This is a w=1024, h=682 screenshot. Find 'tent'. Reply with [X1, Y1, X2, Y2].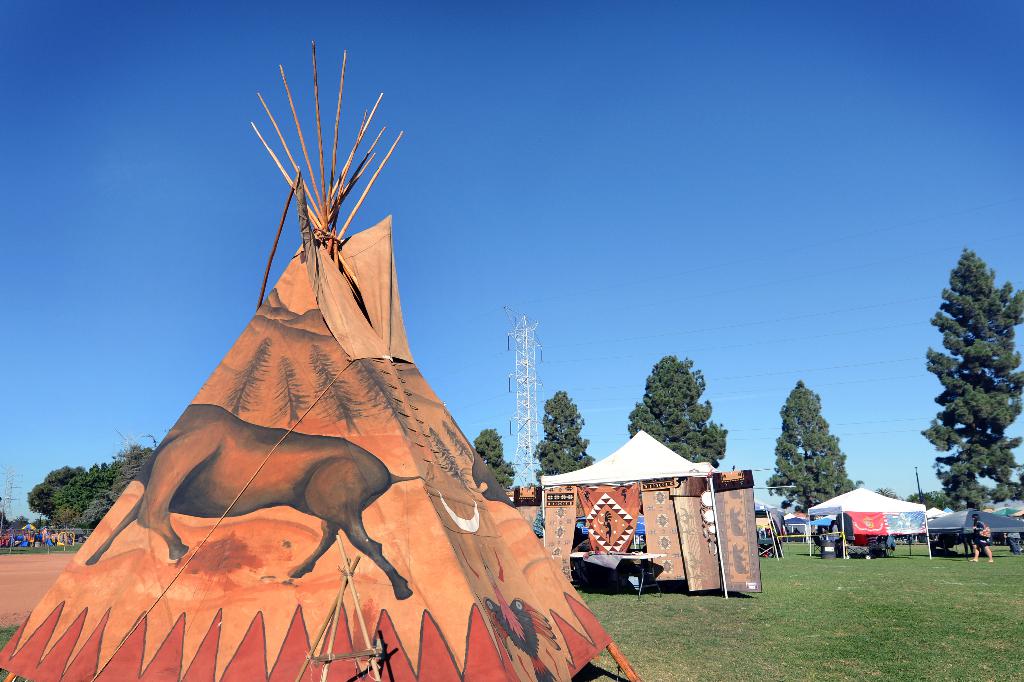
[0, 33, 640, 681].
